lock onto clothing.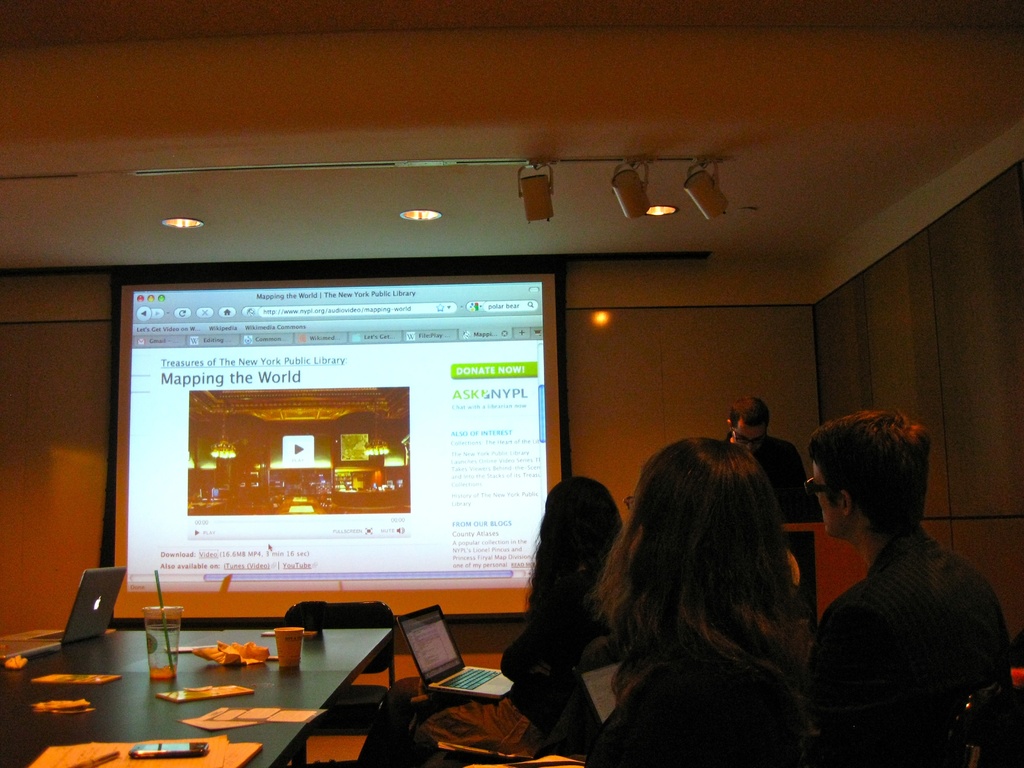
Locked: region(355, 565, 611, 767).
